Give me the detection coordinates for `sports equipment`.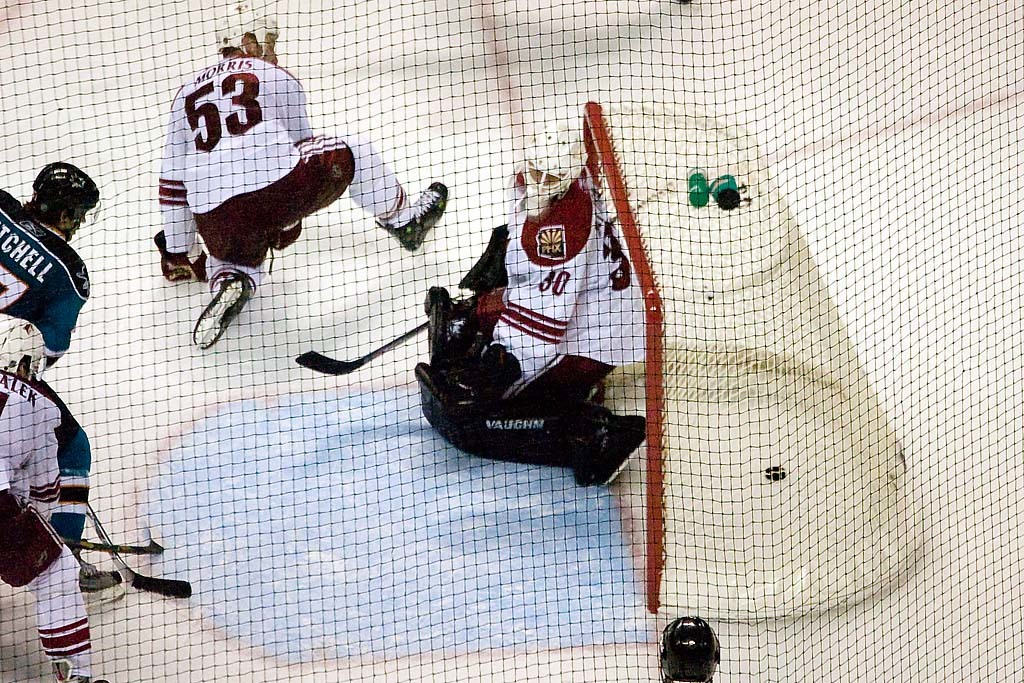
195/274/252/348.
